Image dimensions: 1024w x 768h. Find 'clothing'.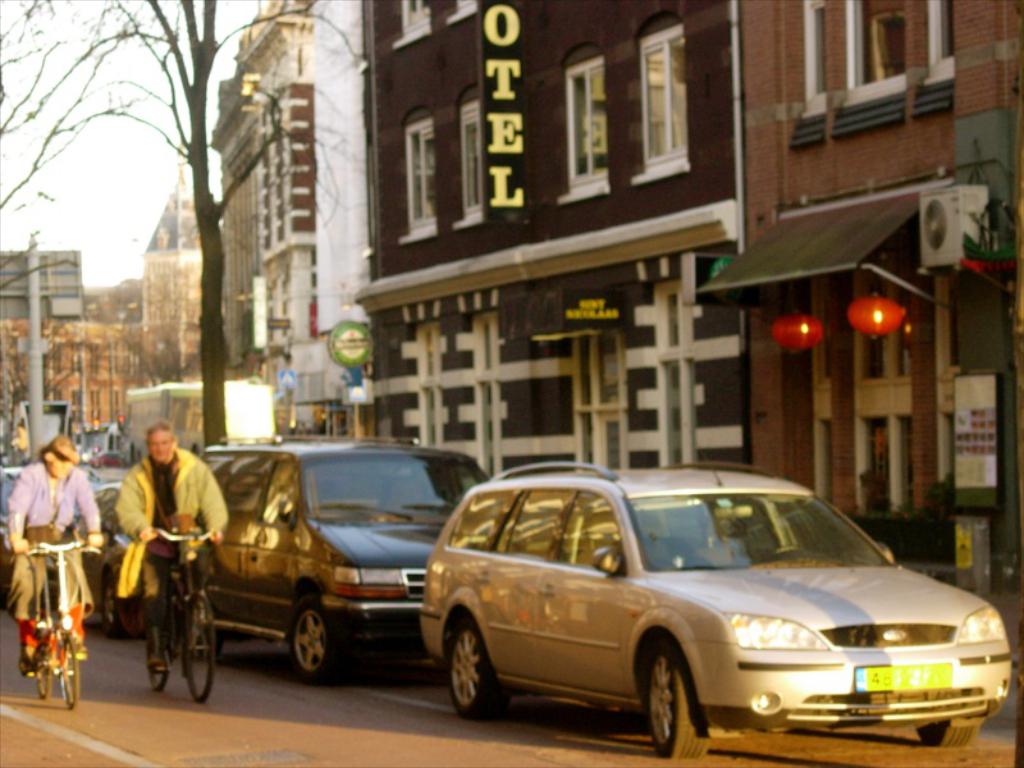
bbox(3, 463, 105, 625).
